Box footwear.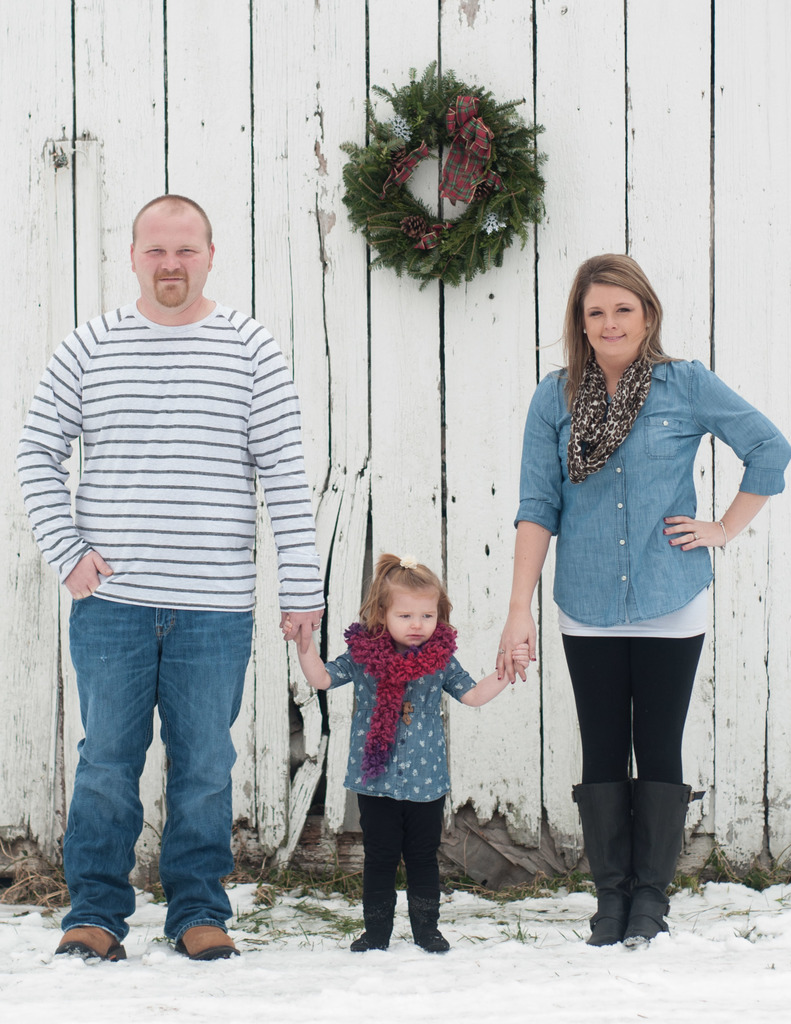
<box>173,927,241,959</box>.
